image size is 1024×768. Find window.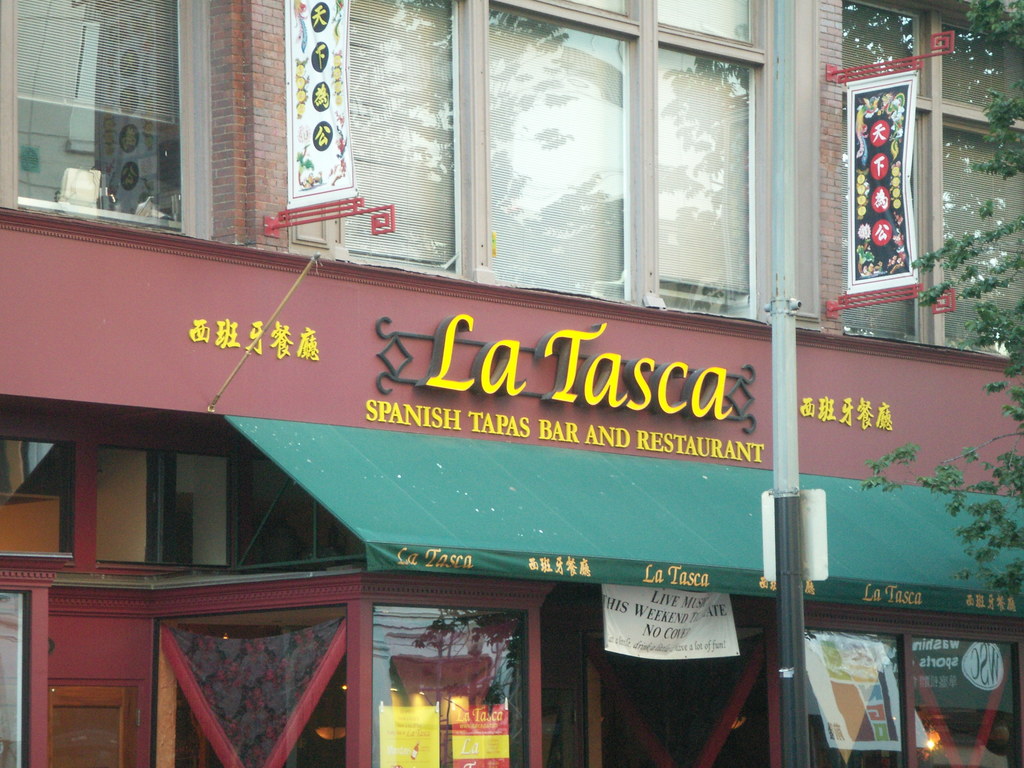
bbox=[933, 8, 1023, 356].
